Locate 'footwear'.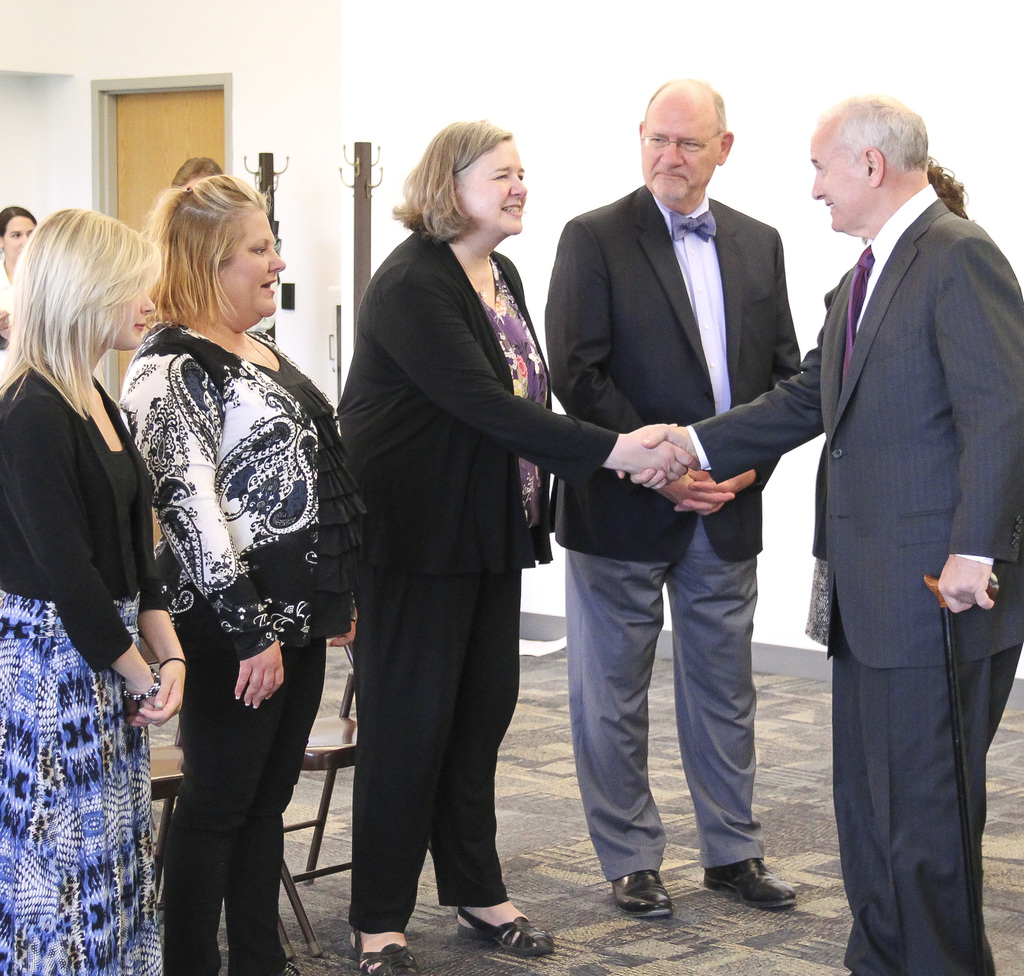
Bounding box: [left=702, top=859, right=792, bottom=910].
